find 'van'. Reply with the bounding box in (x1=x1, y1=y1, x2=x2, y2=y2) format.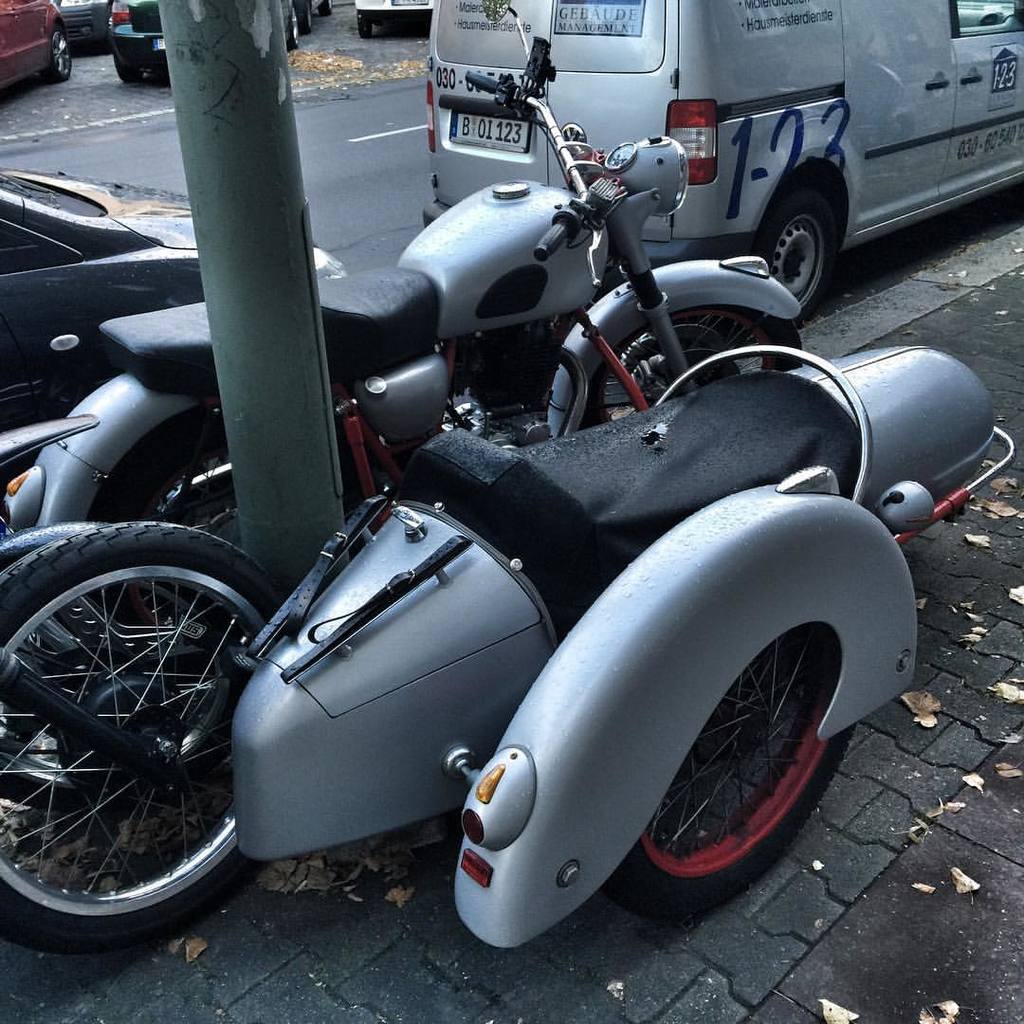
(x1=426, y1=0, x2=1023, y2=314).
